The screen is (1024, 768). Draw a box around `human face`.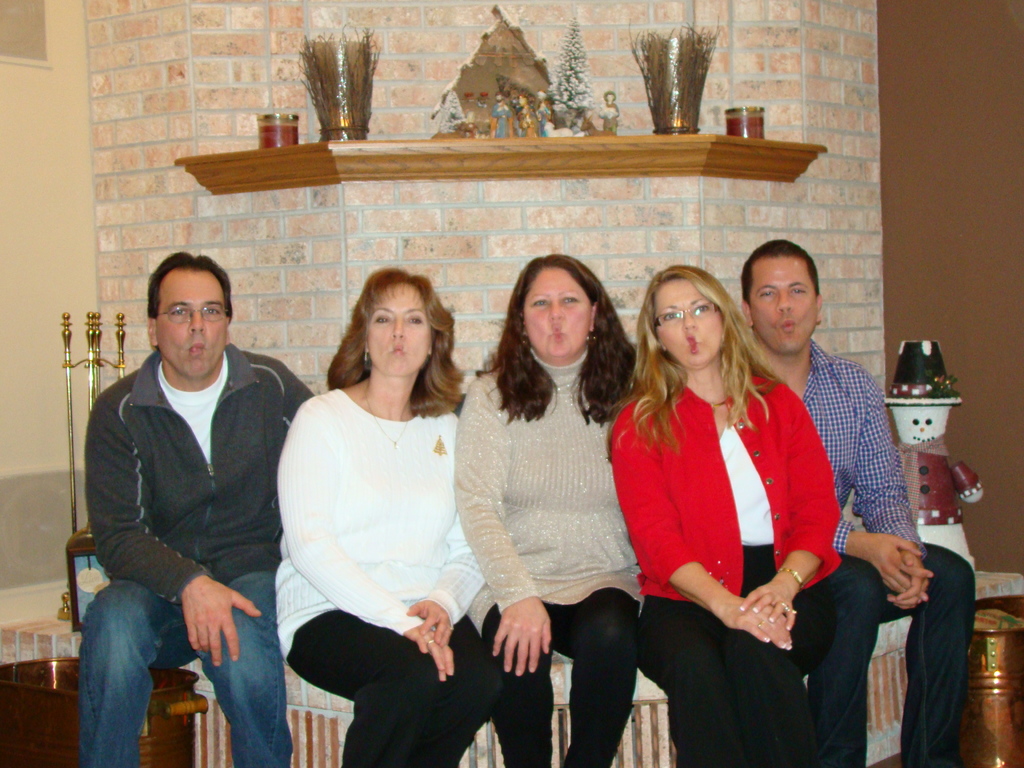
(left=157, top=270, right=229, bottom=376).
